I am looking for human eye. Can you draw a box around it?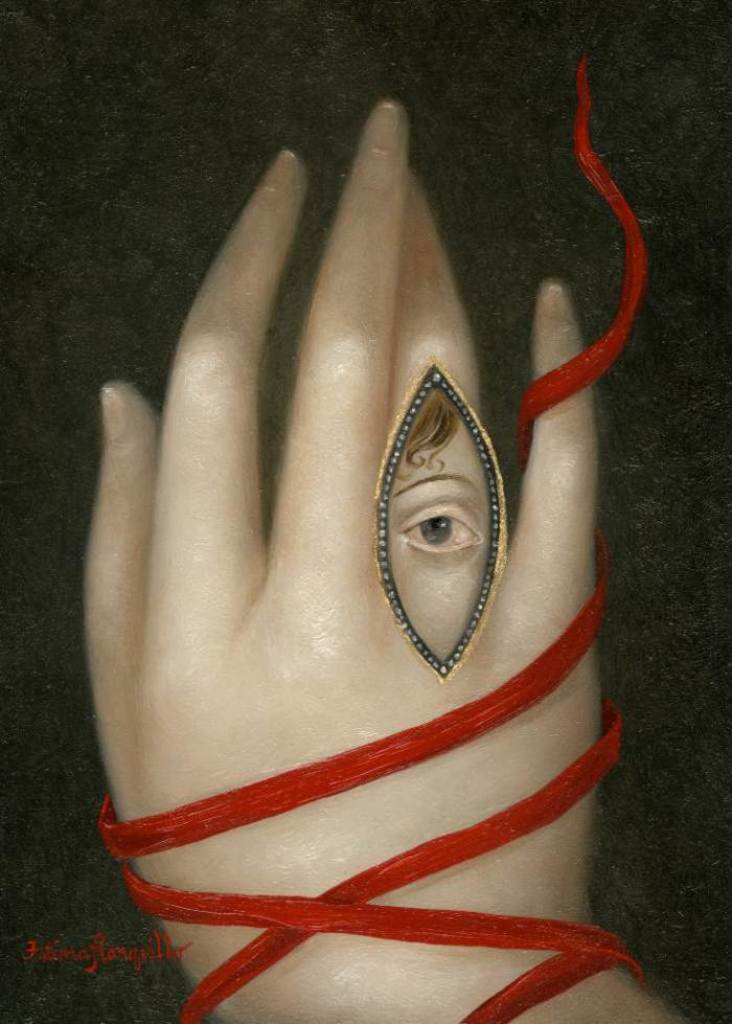
Sure, the bounding box is l=396, t=495, r=480, b=554.
